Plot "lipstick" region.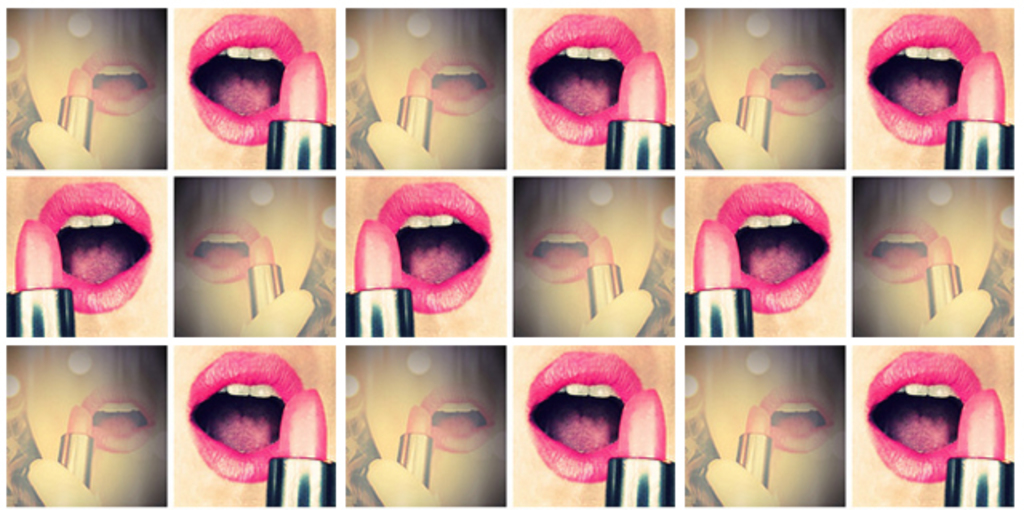
Plotted at 734, 67, 773, 155.
